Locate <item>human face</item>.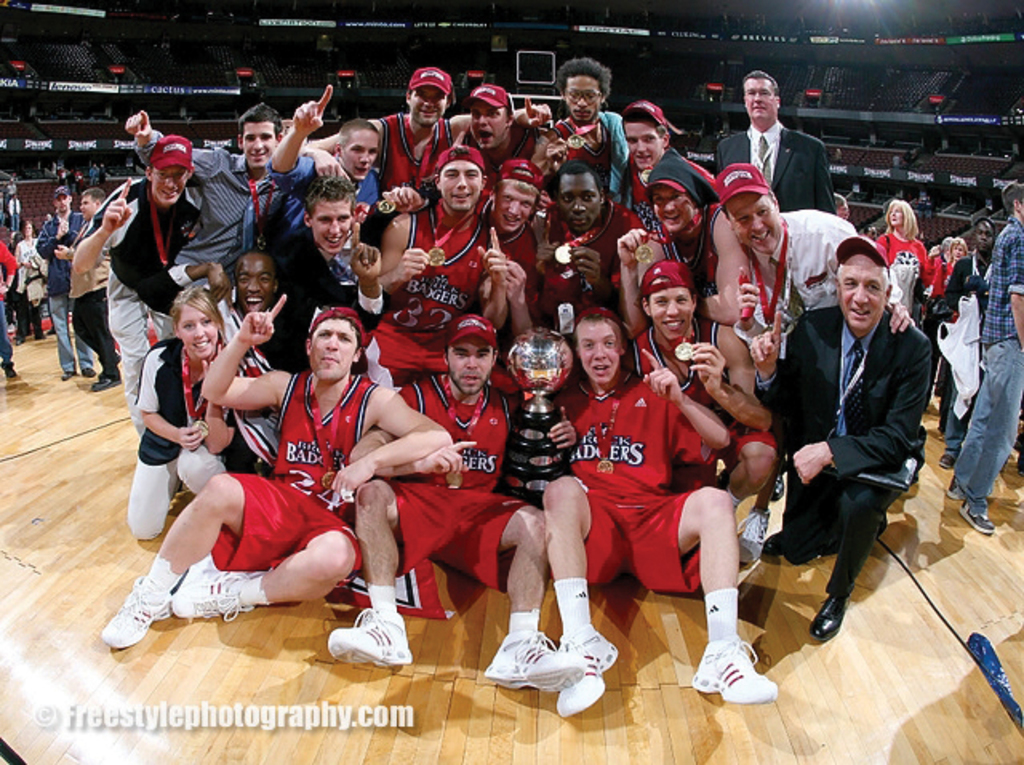
Bounding box: rect(558, 174, 600, 232).
